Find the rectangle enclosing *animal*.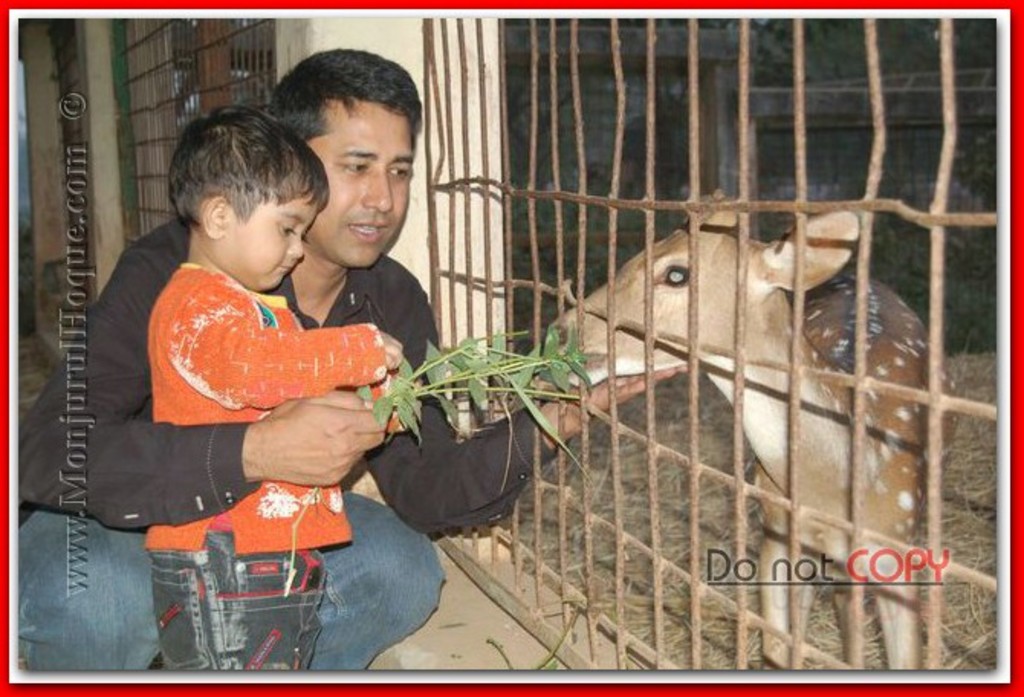
535:183:958:673.
